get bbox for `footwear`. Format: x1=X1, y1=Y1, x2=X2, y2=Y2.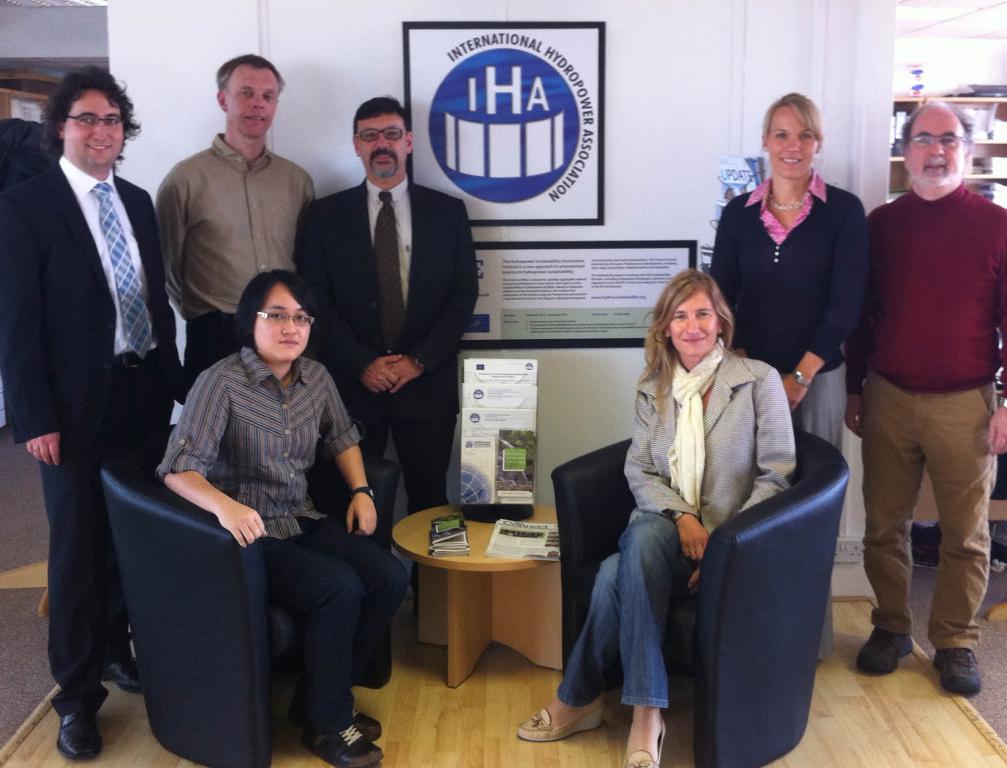
x1=852, y1=621, x2=915, y2=675.
